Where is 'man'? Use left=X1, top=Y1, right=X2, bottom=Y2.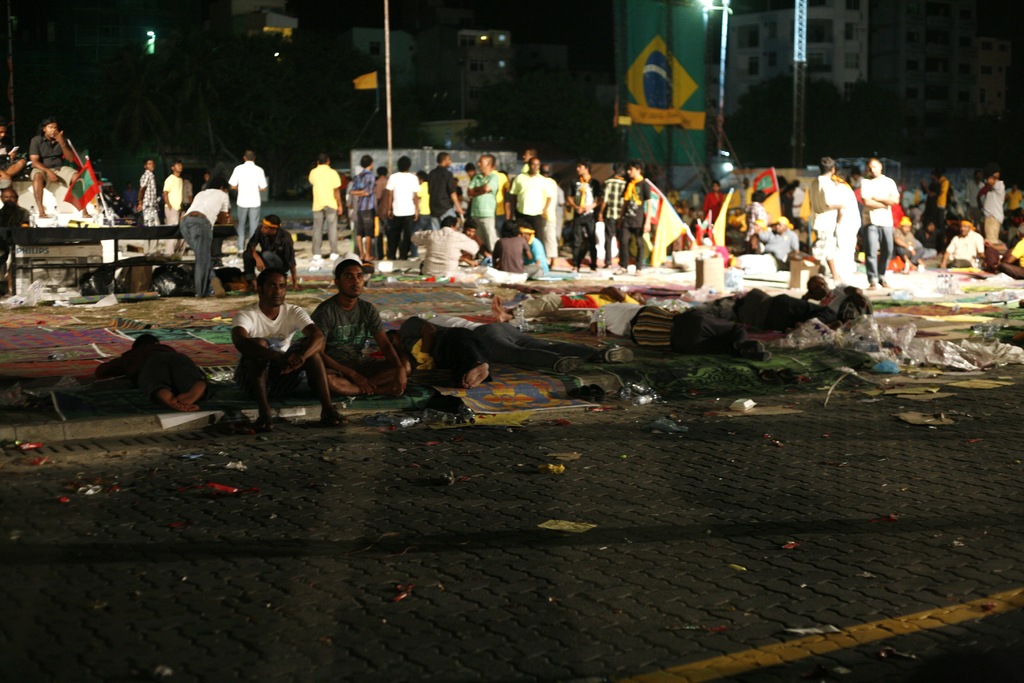
left=924, top=174, right=949, bottom=229.
